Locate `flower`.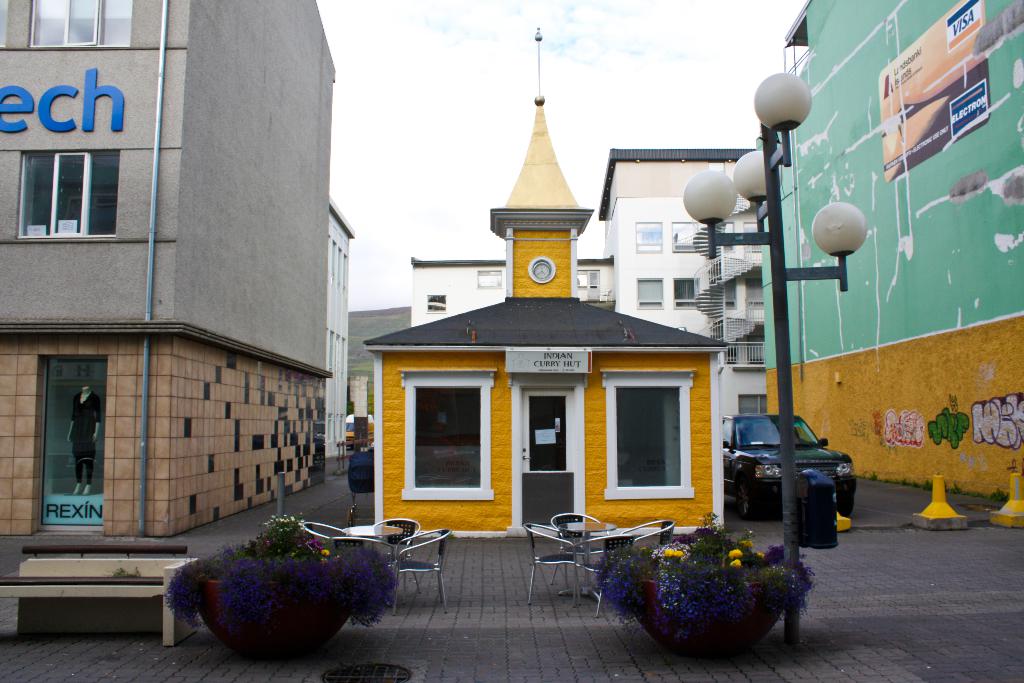
Bounding box: BBox(730, 561, 743, 570).
